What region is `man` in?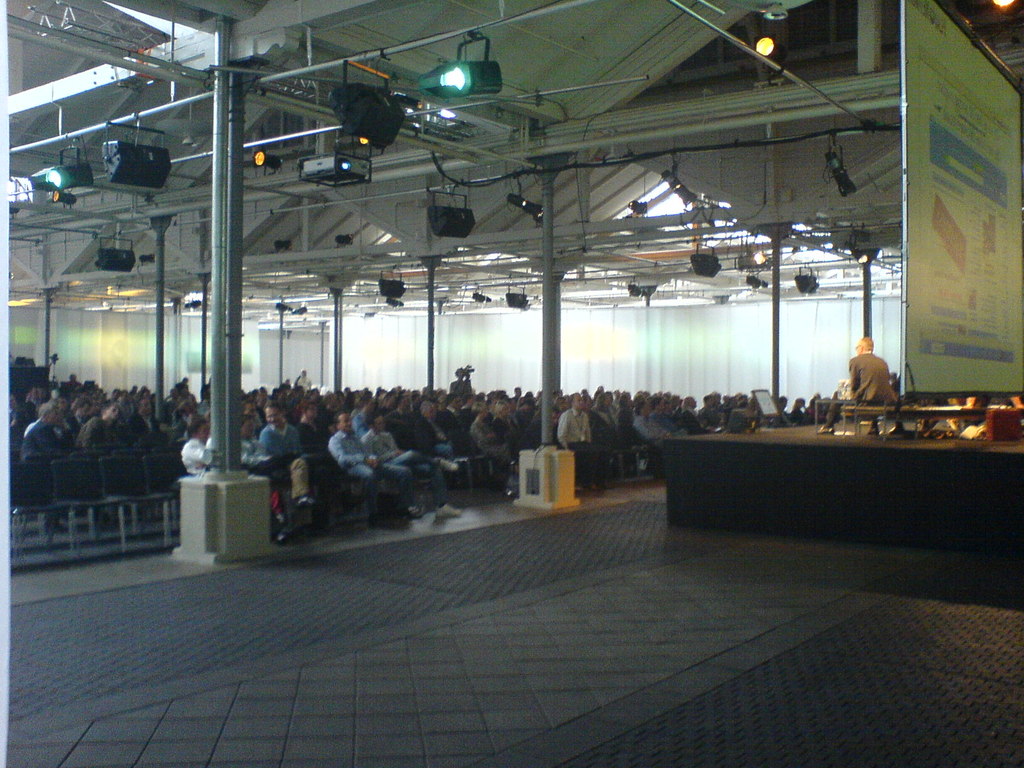
pyautogui.locateOnScreen(554, 389, 607, 492).
